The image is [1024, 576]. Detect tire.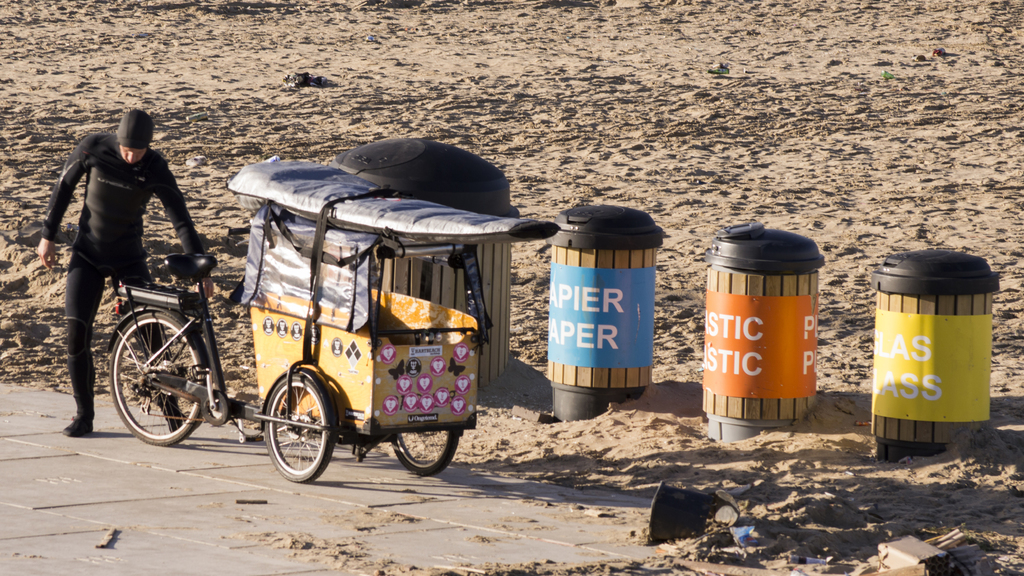
Detection: pyautogui.locateOnScreen(108, 311, 203, 446).
